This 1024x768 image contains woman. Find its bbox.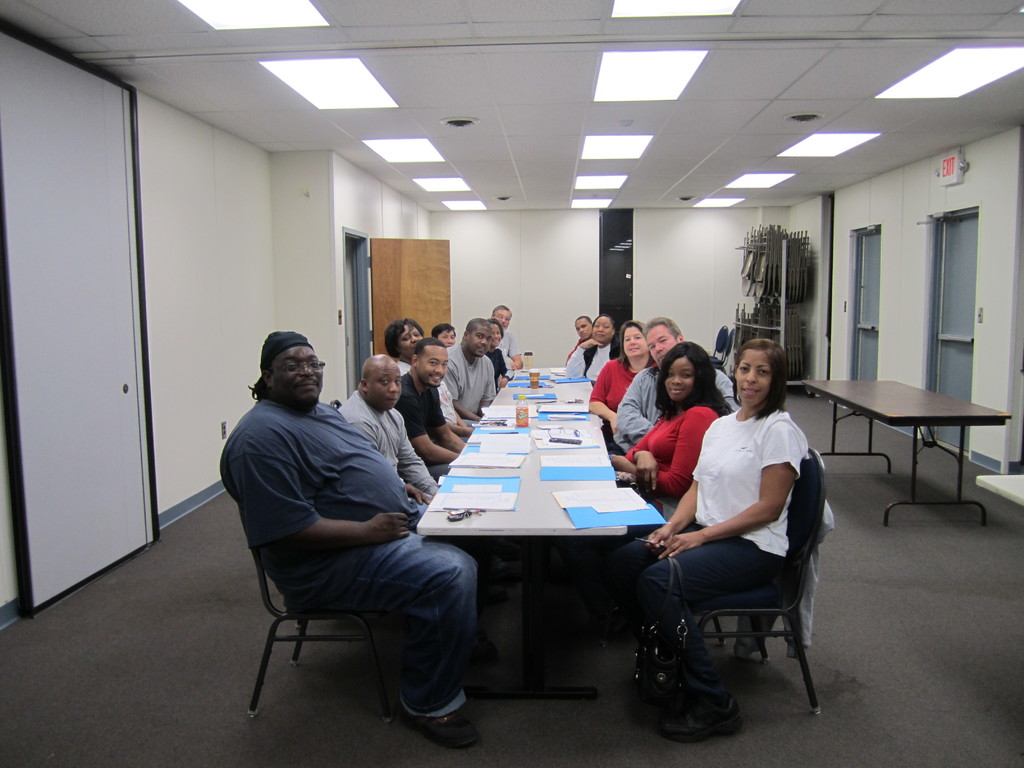
Rect(383, 307, 477, 451).
